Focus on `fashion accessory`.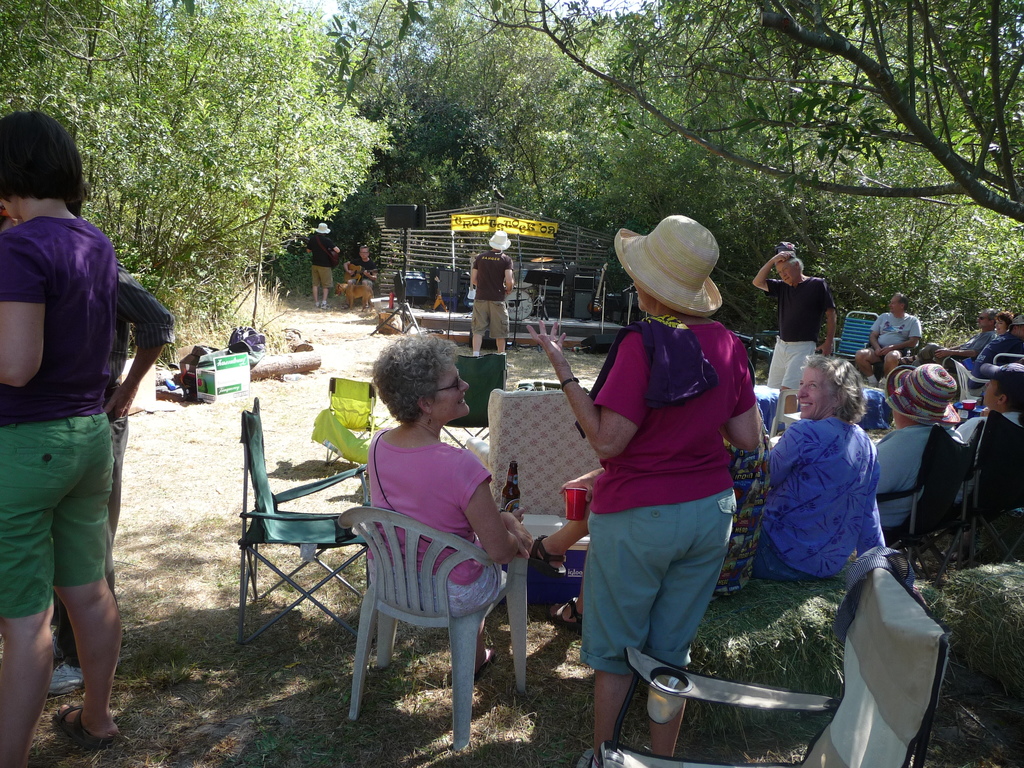
Focused at BBox(884, 362, 959, 431).
